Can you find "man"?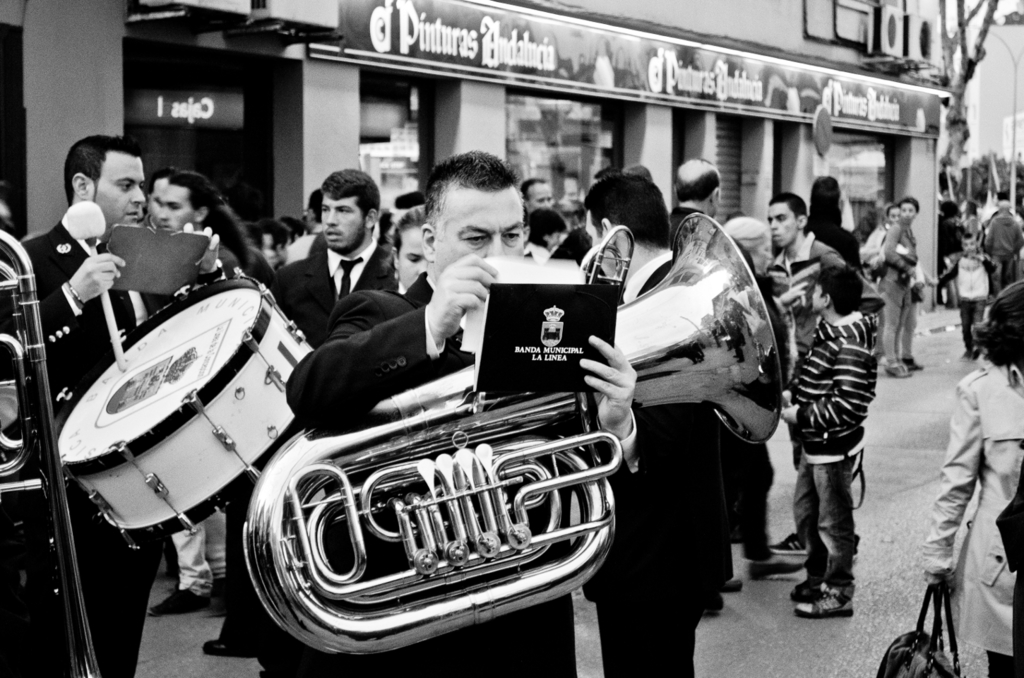
Yes, bounding box: l=985, t=199, r=1020, b=297.
